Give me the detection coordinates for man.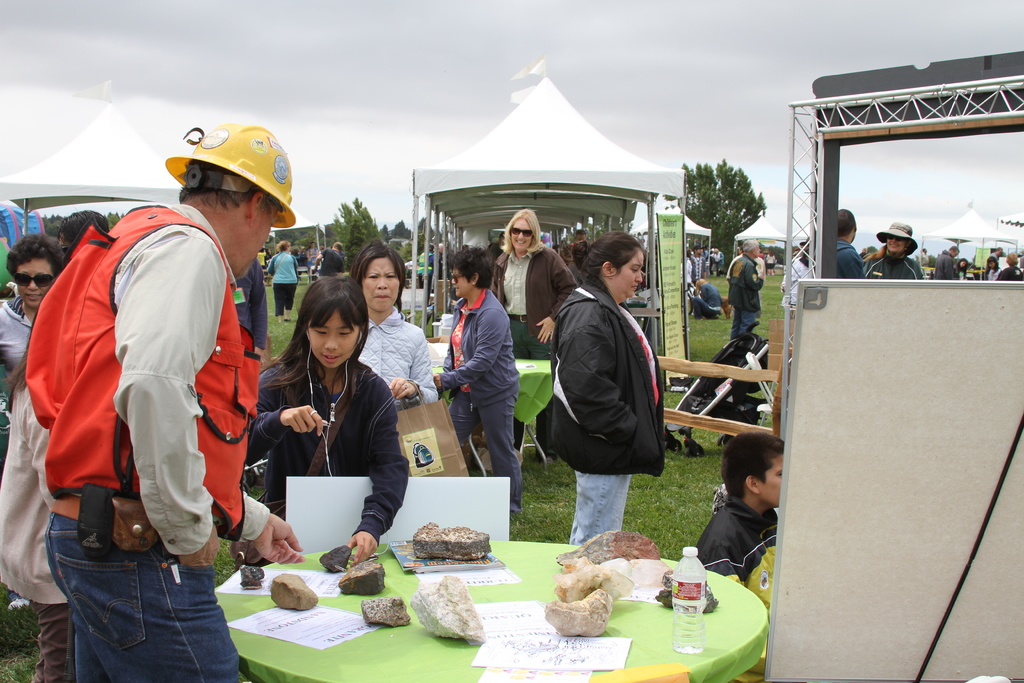
box=[933, 245, 959, 278].
